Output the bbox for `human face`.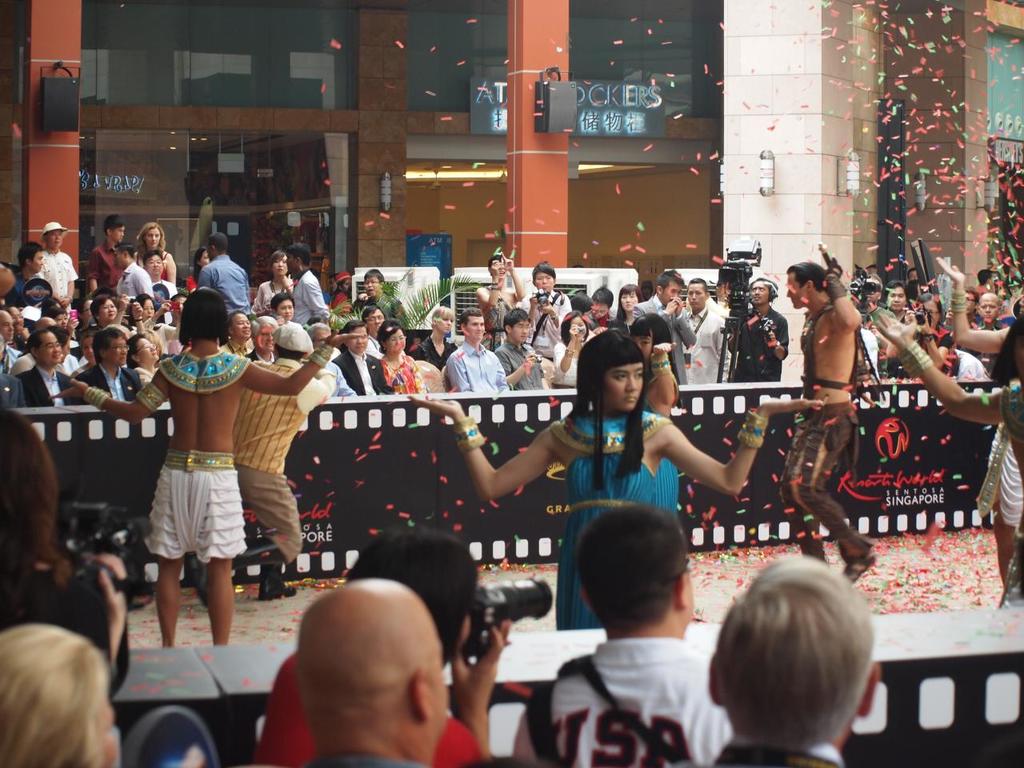
box(440, 318, 450, 330).
